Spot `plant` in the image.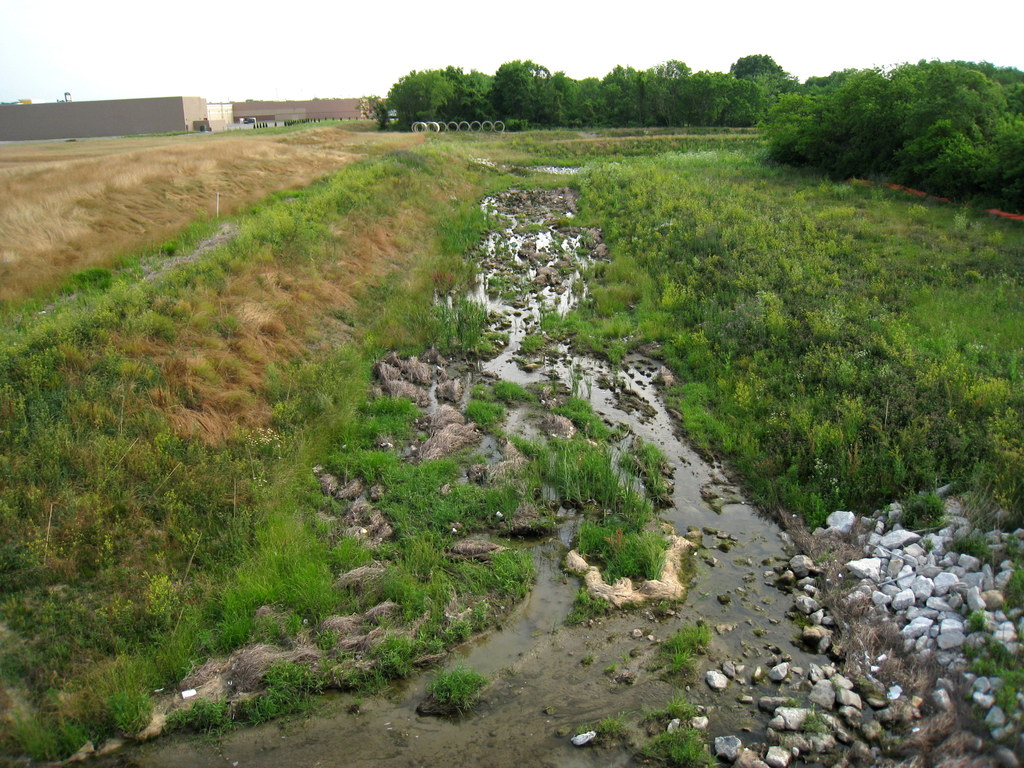
`plant` found at <box>561,213,580,229</box>.
